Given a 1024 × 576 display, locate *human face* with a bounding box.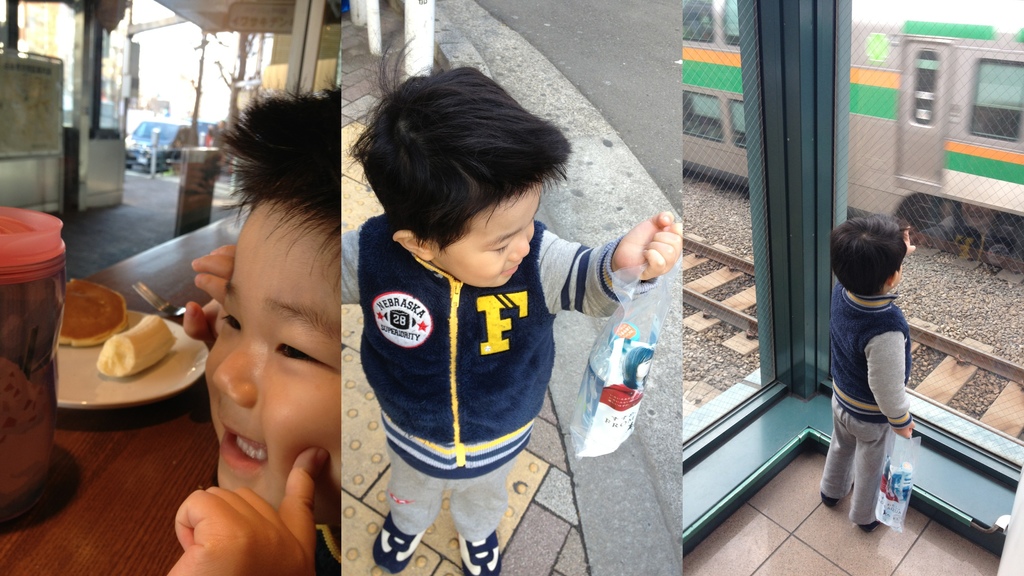
Located: [x1=888, y1=264, x2=904, y2=291].
